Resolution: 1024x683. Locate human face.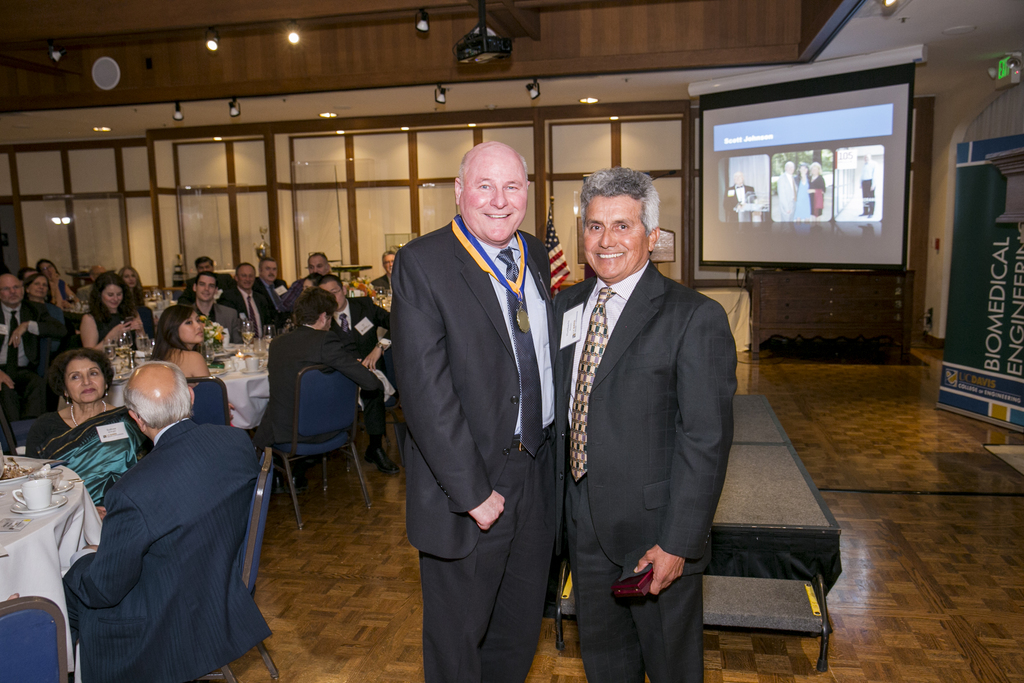
rect(237, 267, 252, 288).
